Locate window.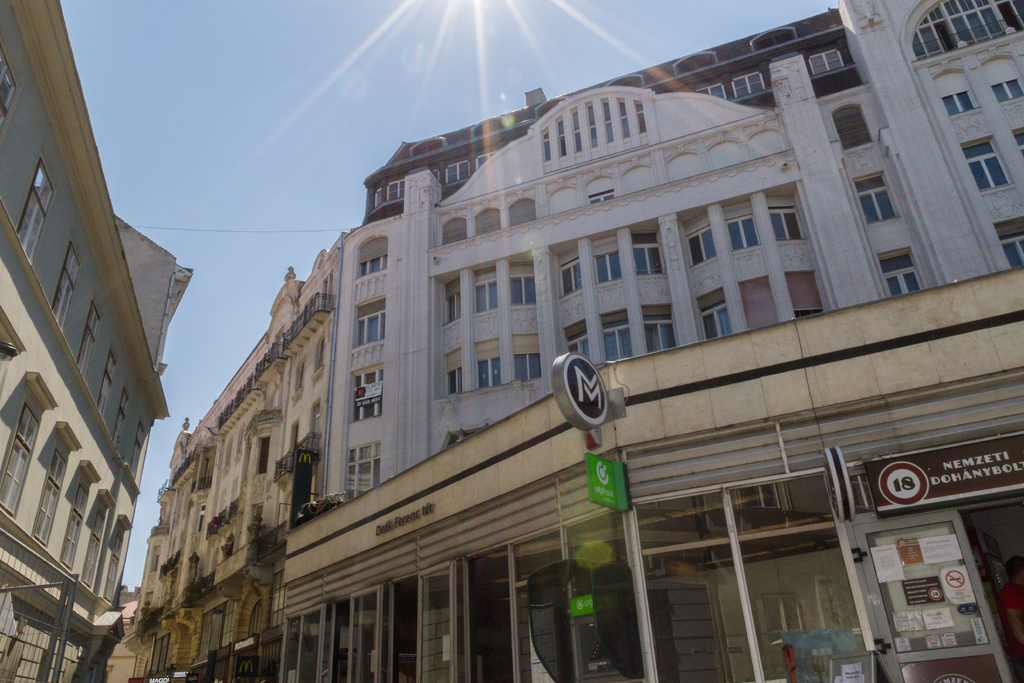
Bounding box: 474/120/515/139.
